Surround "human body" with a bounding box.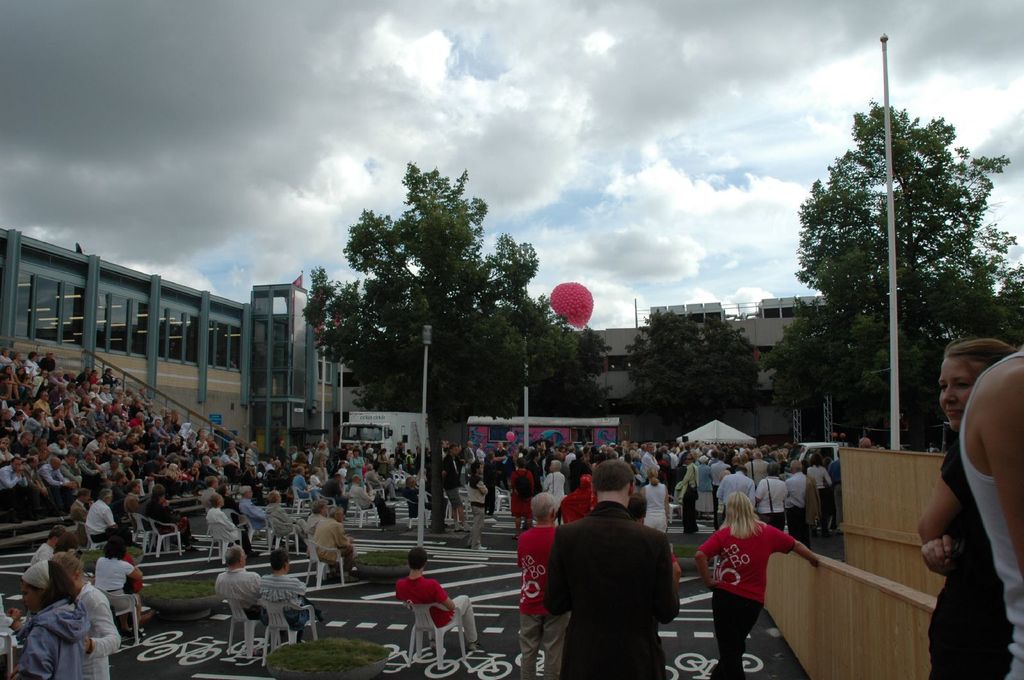
83:493:131:551.
